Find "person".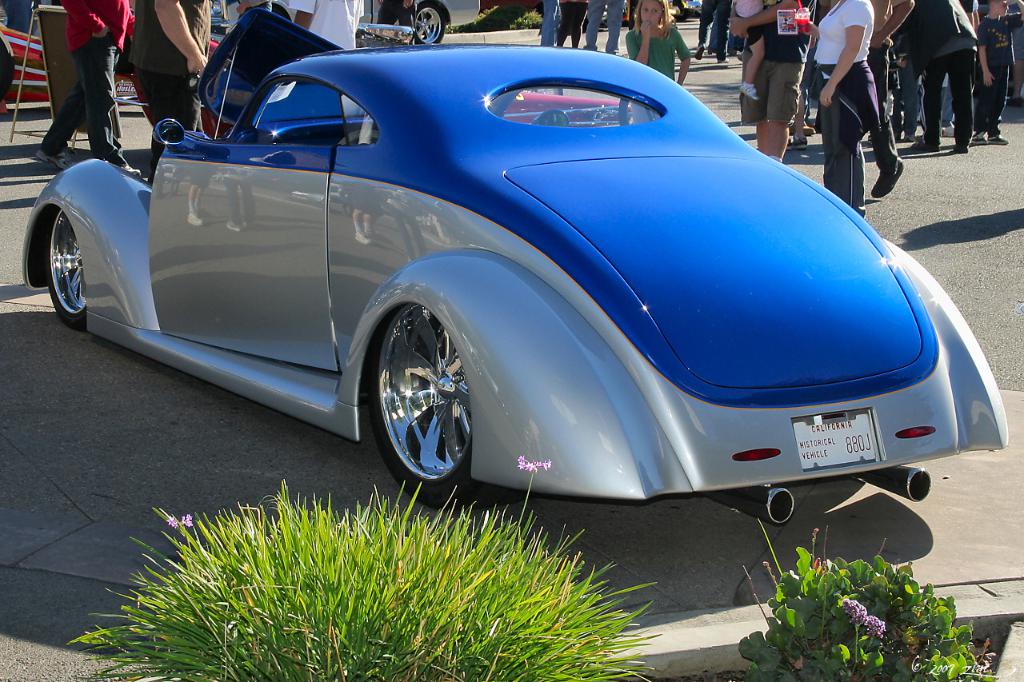
bbox(814, 0, 872, 217).
